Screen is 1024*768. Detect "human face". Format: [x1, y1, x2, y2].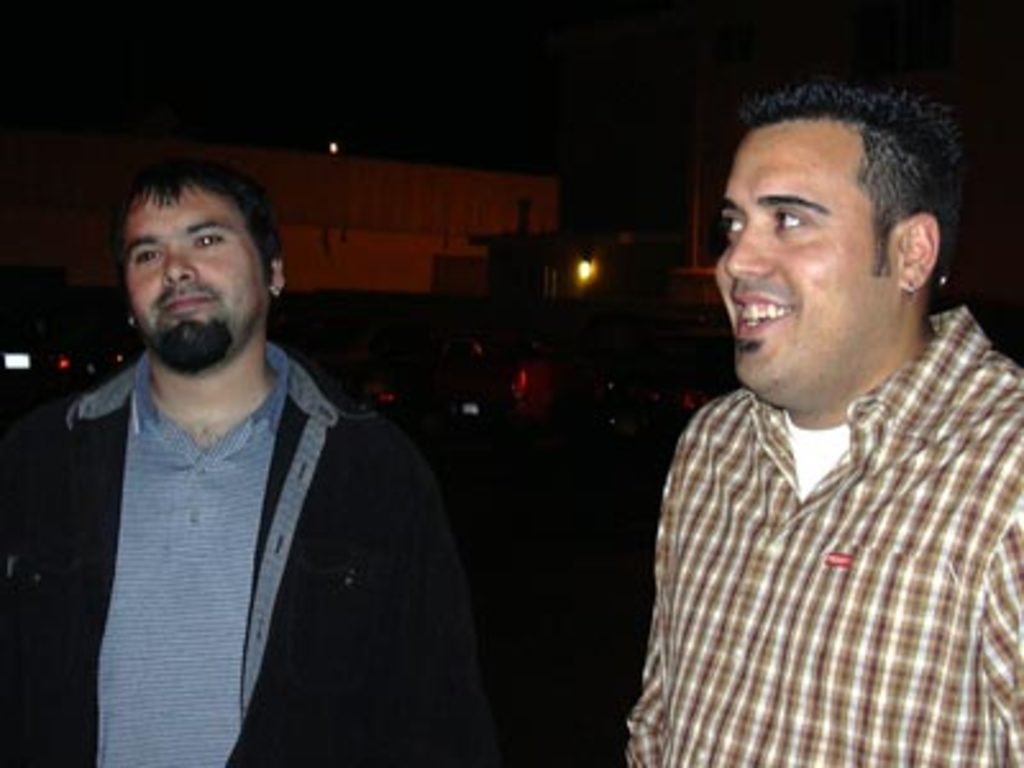
[717, 120, 899, 397].
